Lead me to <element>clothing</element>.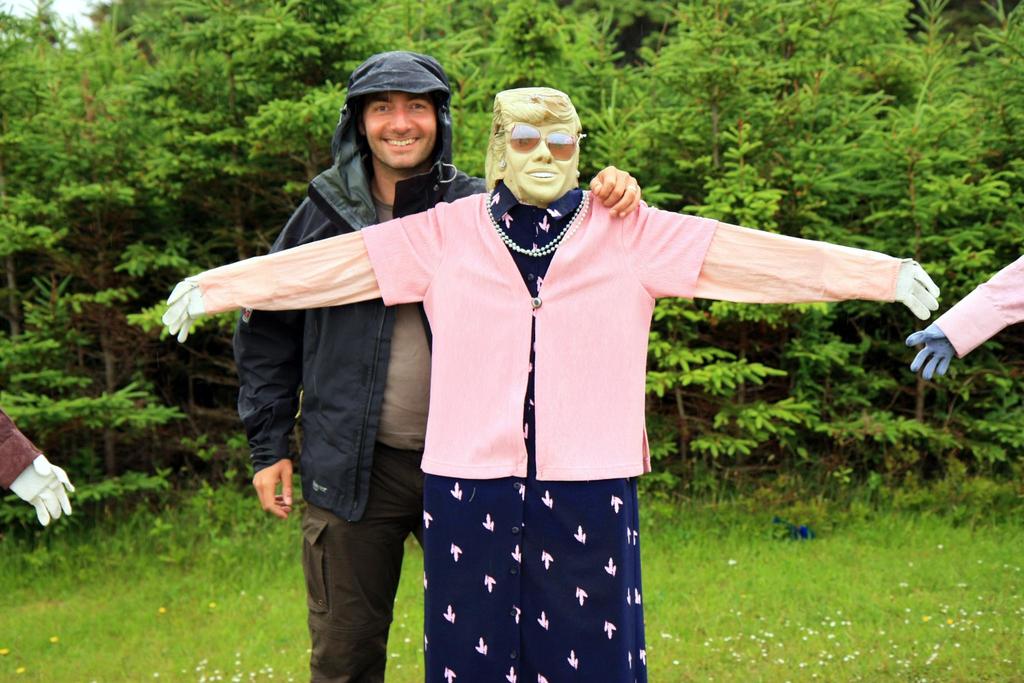
Lead to (left=934, top=250, right=1023, bottom=358).
